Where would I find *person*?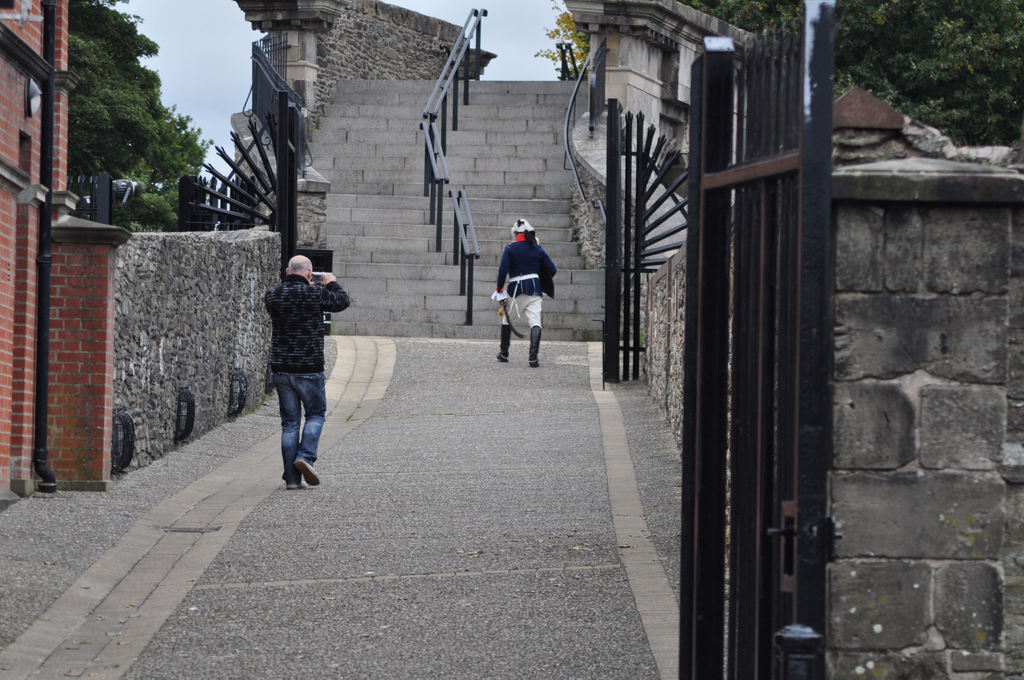
At bbox=(266, 255, 351, 490).
